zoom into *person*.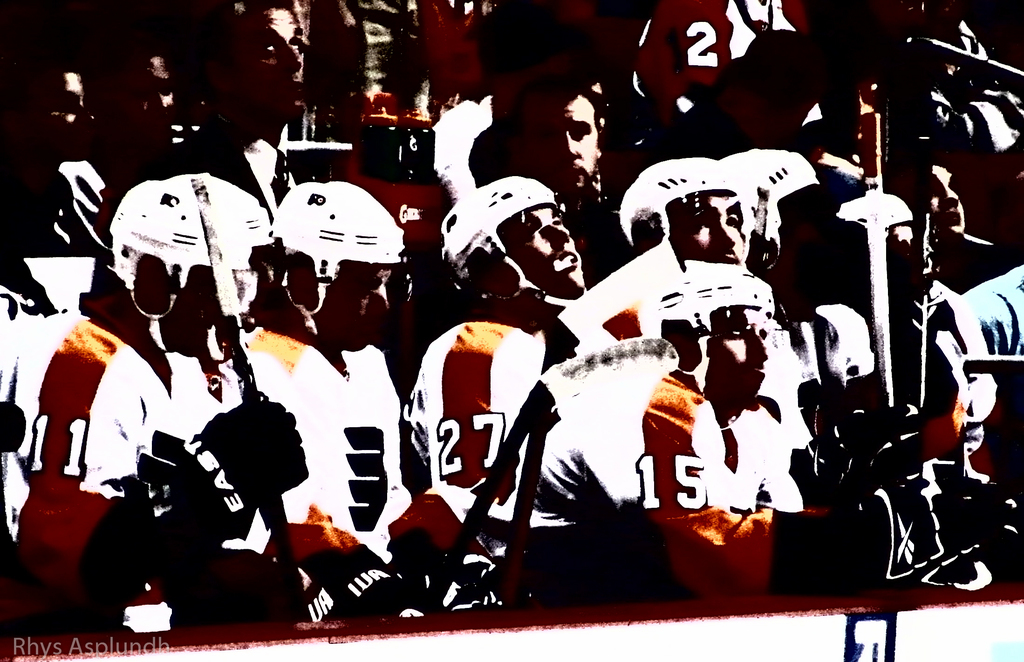
Zoom target: box(49, 202, 262, 617).
